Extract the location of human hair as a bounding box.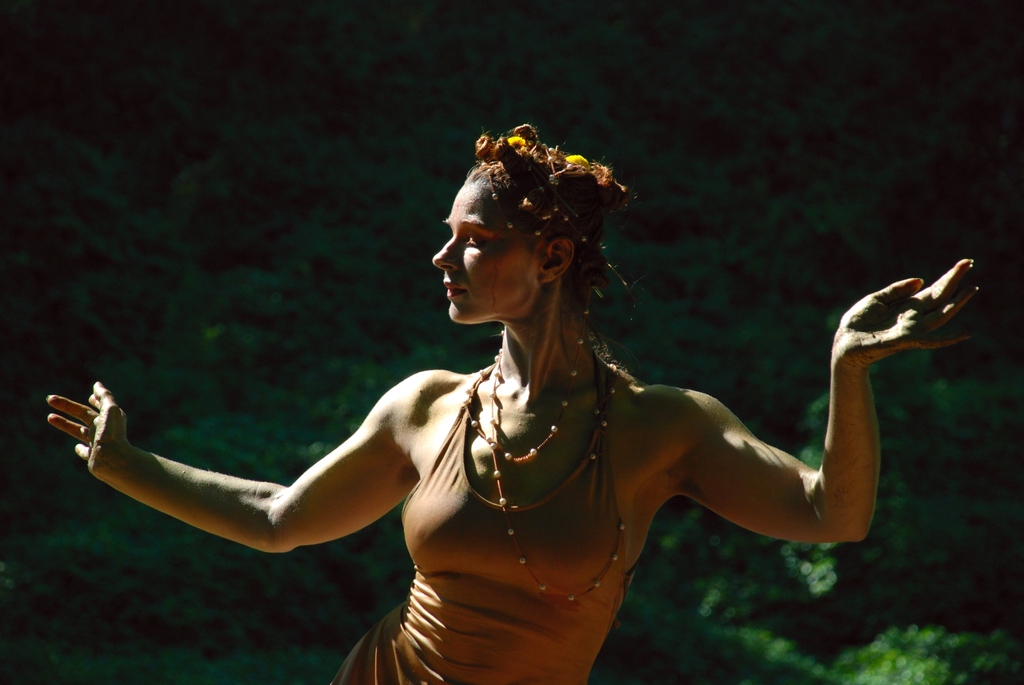
[x1=465, y1=117, x2=634, y2=356].
